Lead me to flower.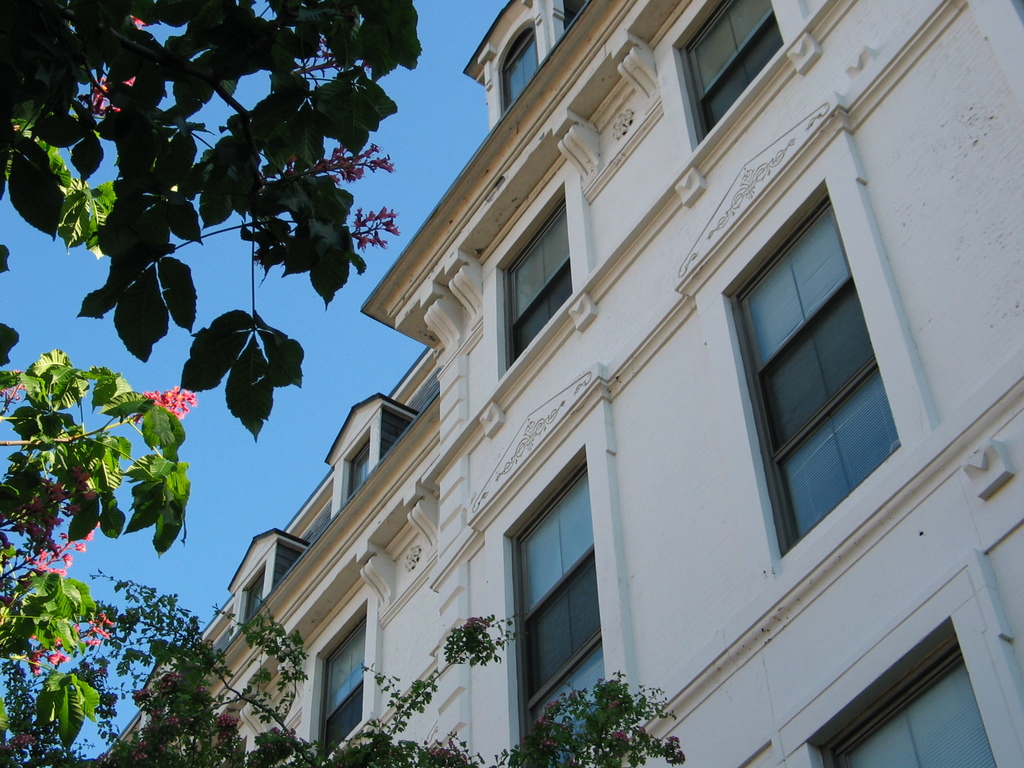
Lead to (610, 732, 628, 746).
